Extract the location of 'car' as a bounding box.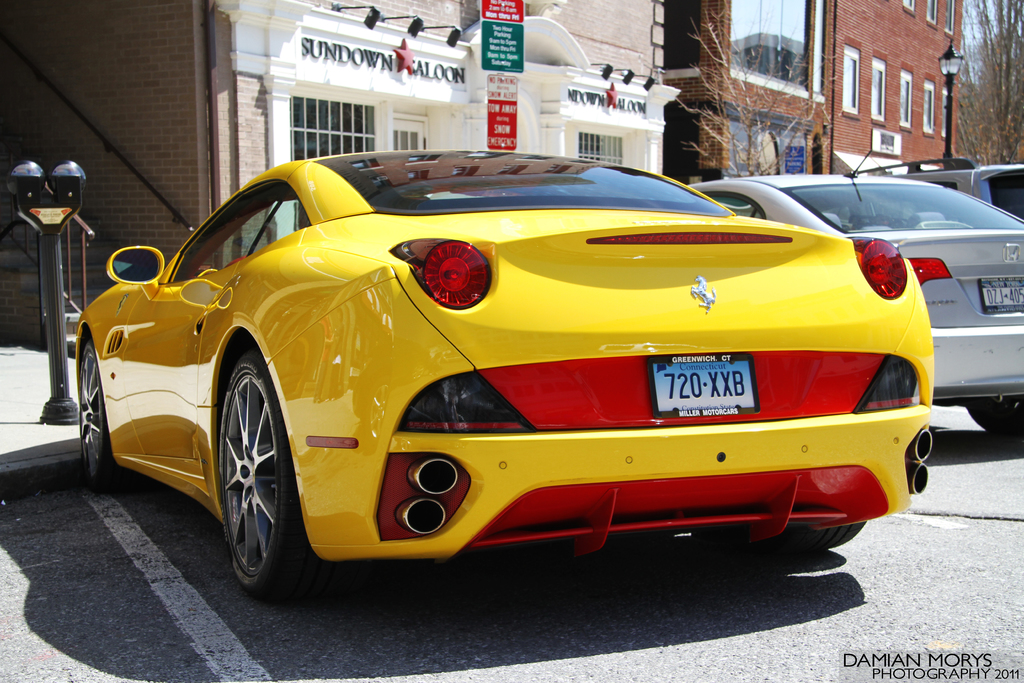
detection(74, 145, 936, 604).
